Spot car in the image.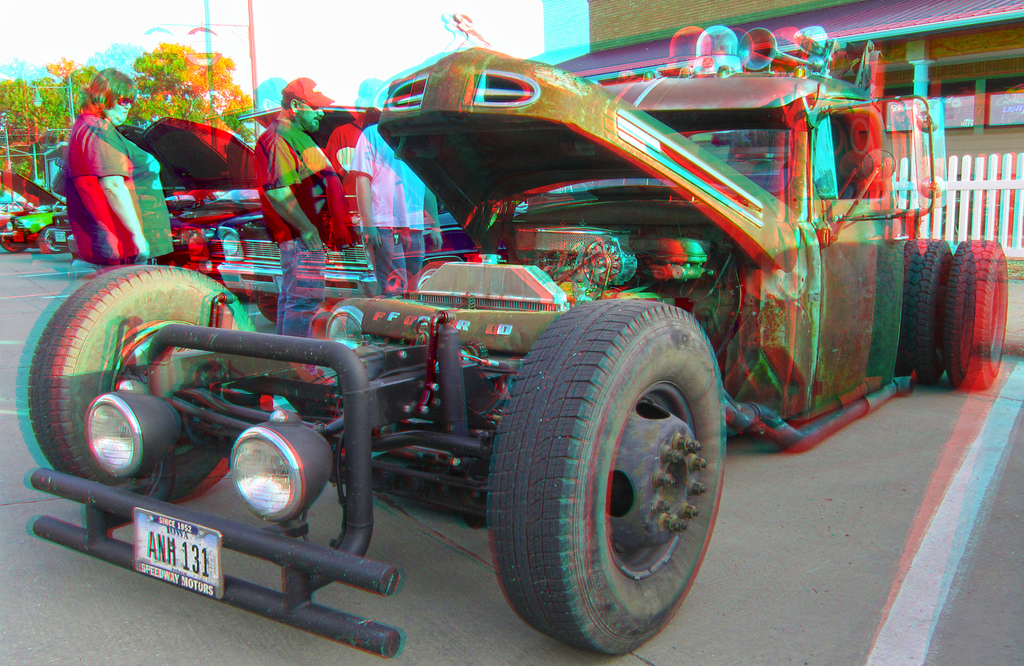
car found at x1=47 y1=208 x2=79 y2=248.
